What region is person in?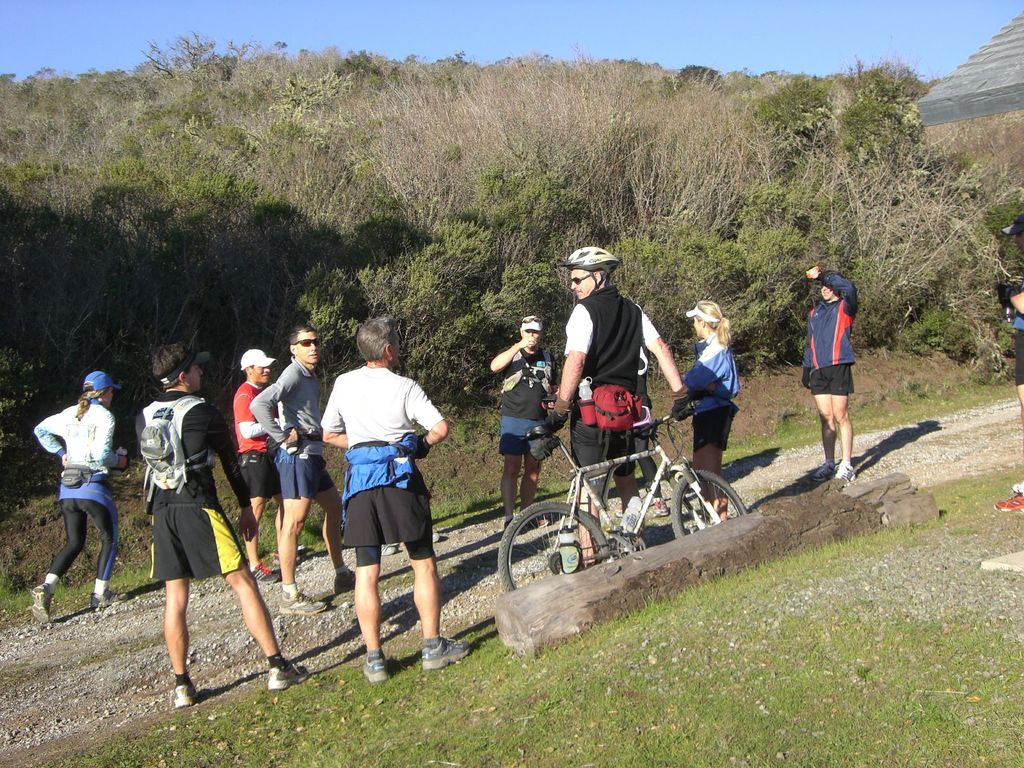
{"left": 545, "top": 242, "right": 689, "bottom": 563}.
